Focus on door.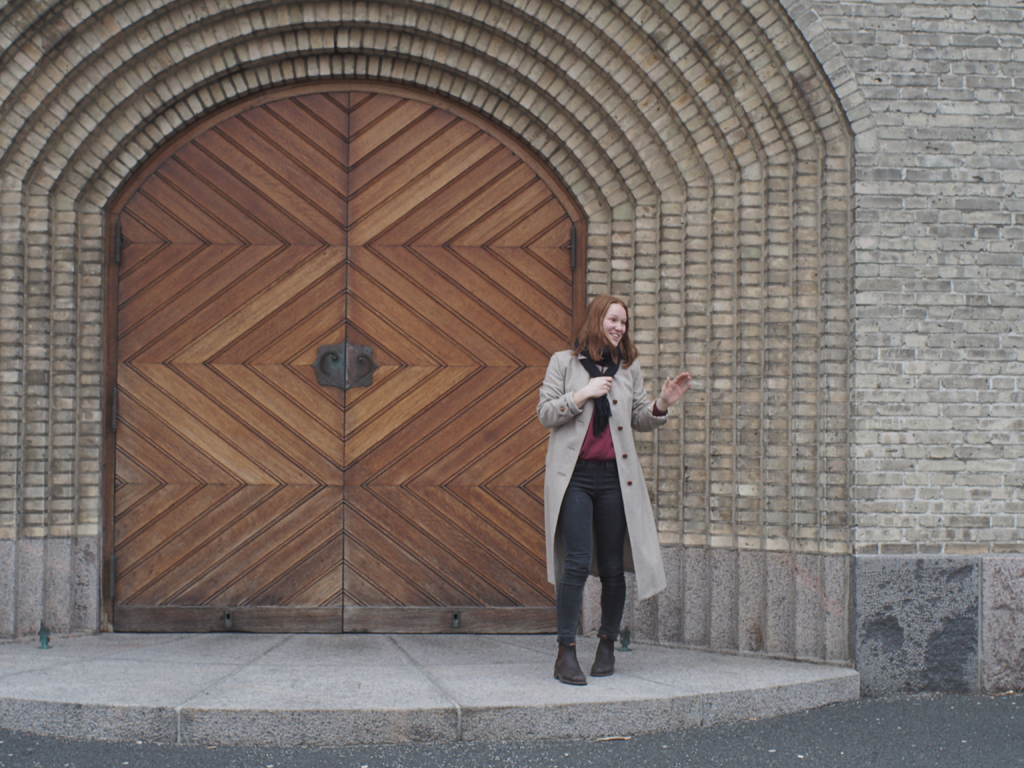
Focused at region(101, 81, 588, 632).
